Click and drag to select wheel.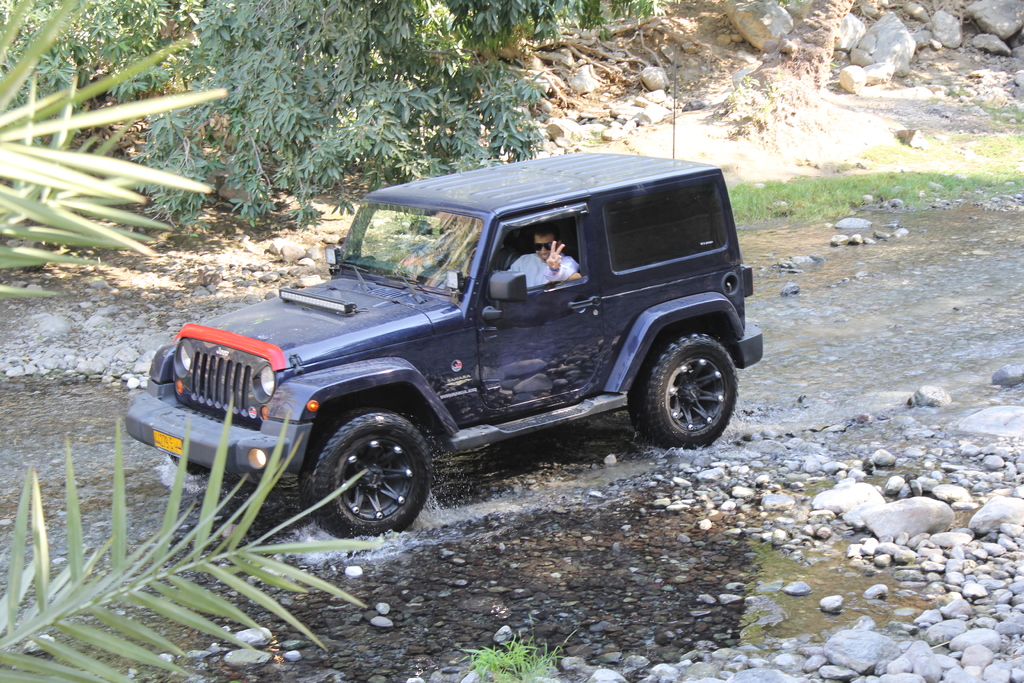
Selection: box(301, 414, 429, 541).
